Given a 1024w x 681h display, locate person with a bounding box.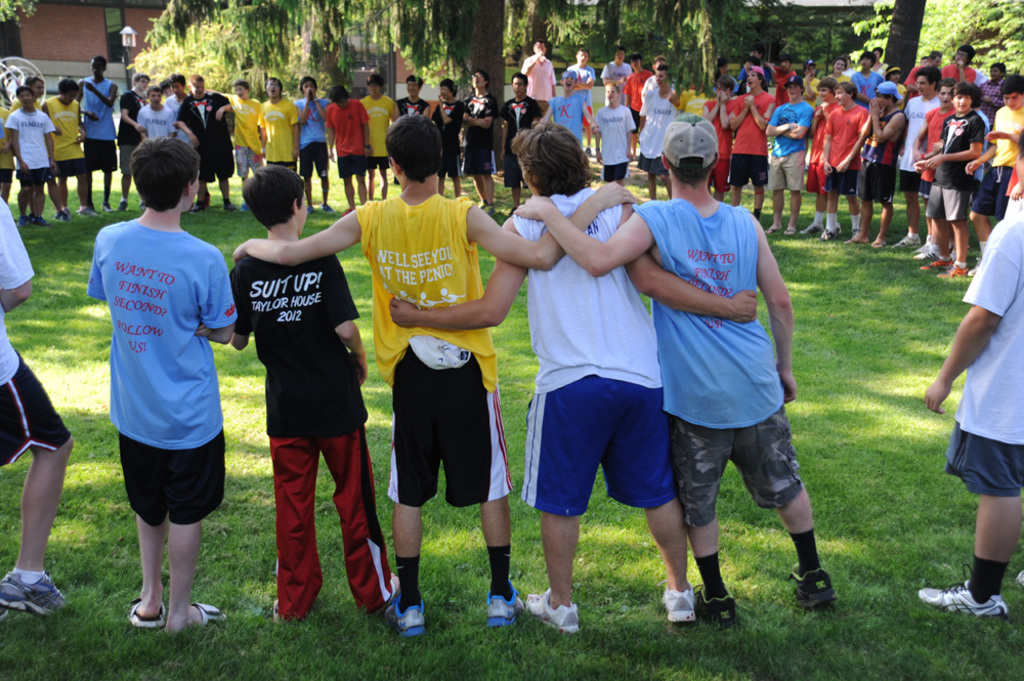
Located: (x1=825, y1=54, x2=852, y2=79).
